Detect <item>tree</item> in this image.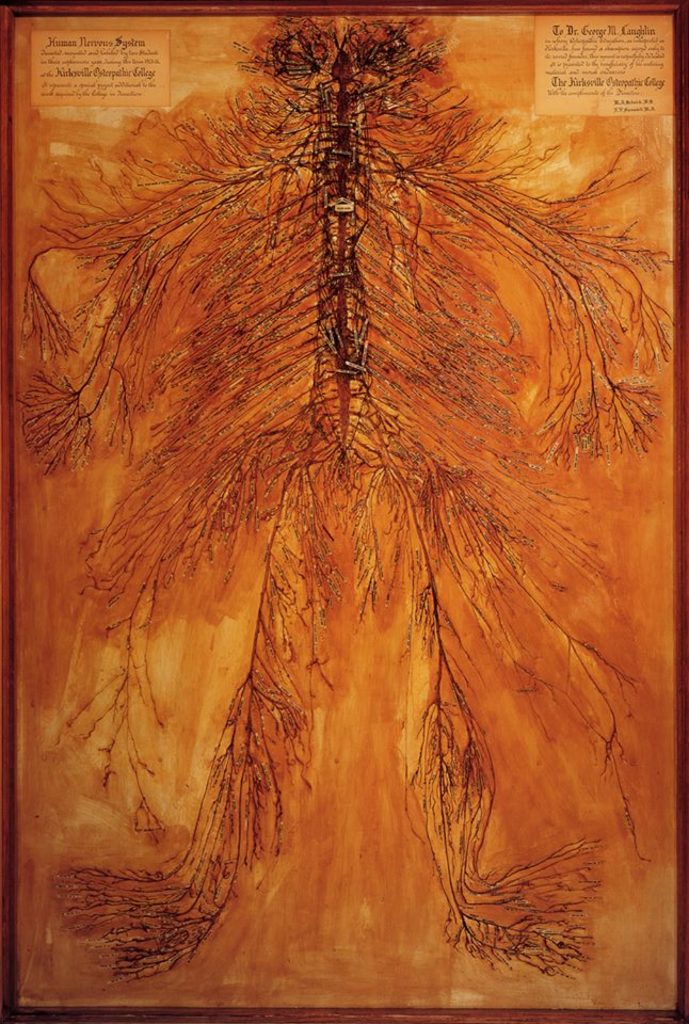
Detection: <region>7, 9, 688, 991</region>.
